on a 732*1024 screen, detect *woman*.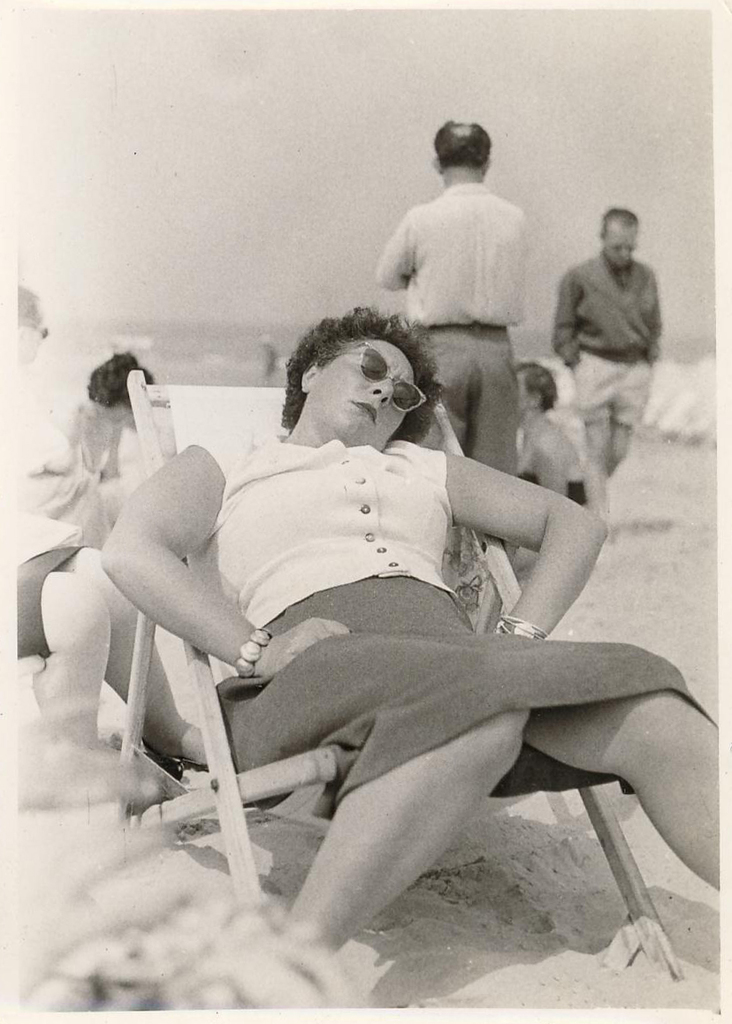
(89, 208, 668, 971).
